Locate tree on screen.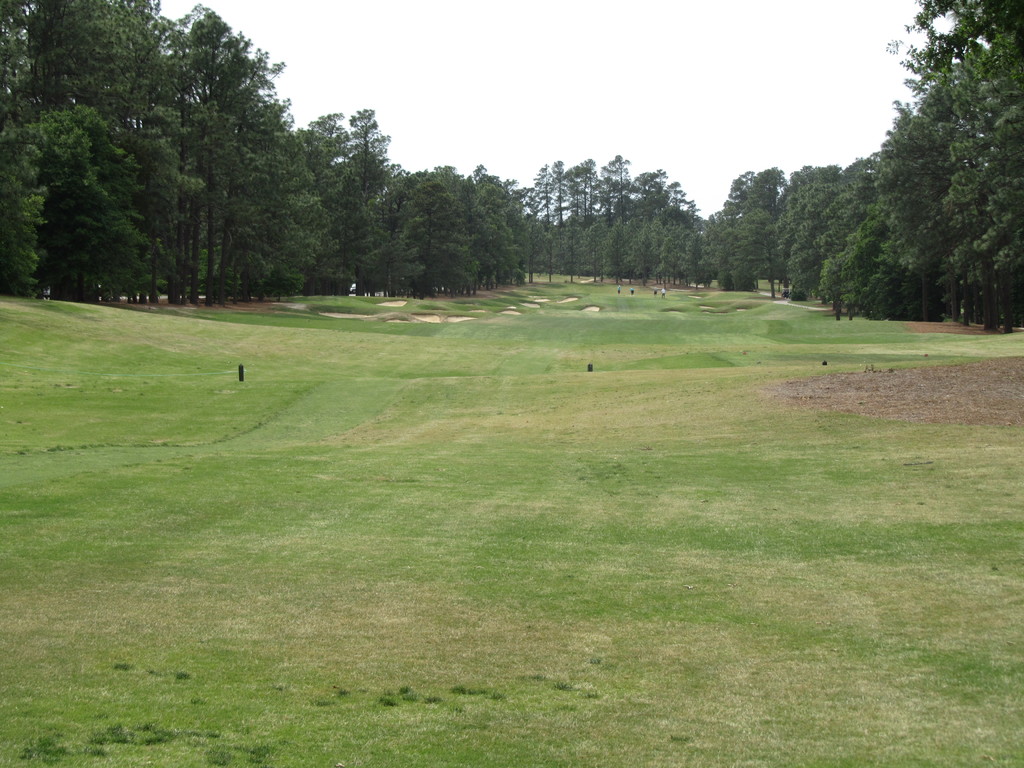
On screen at bbox=[0, 113, 56, 262].
